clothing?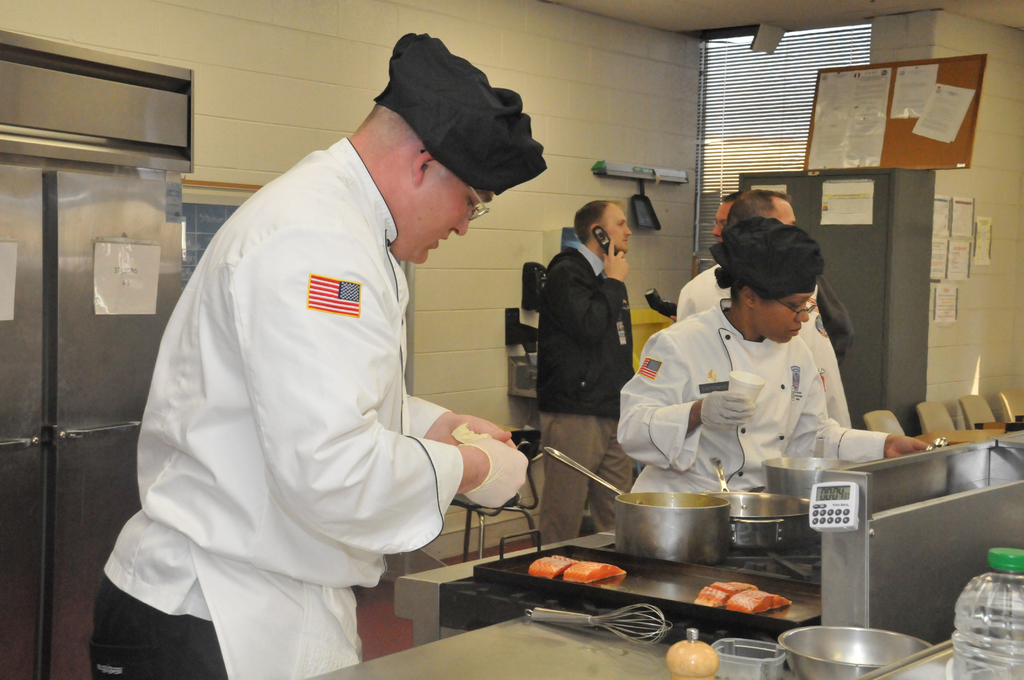
[822, 282, 854, 371]
